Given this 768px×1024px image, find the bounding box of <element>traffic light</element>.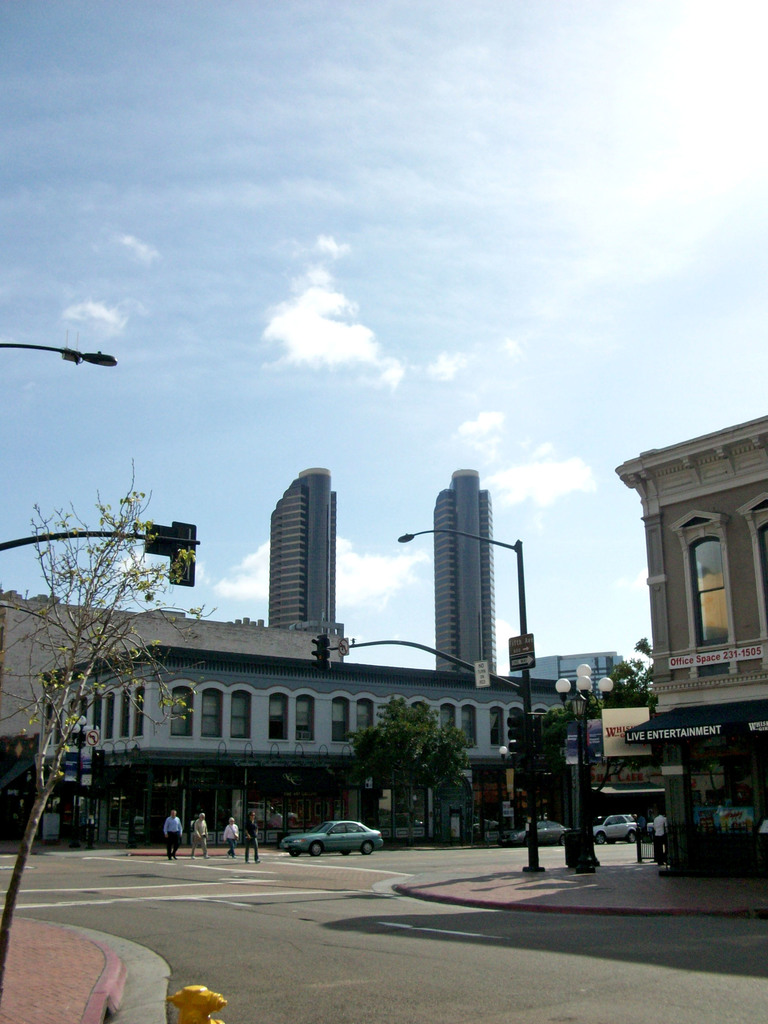
rect(508, 716, 522, 756).
